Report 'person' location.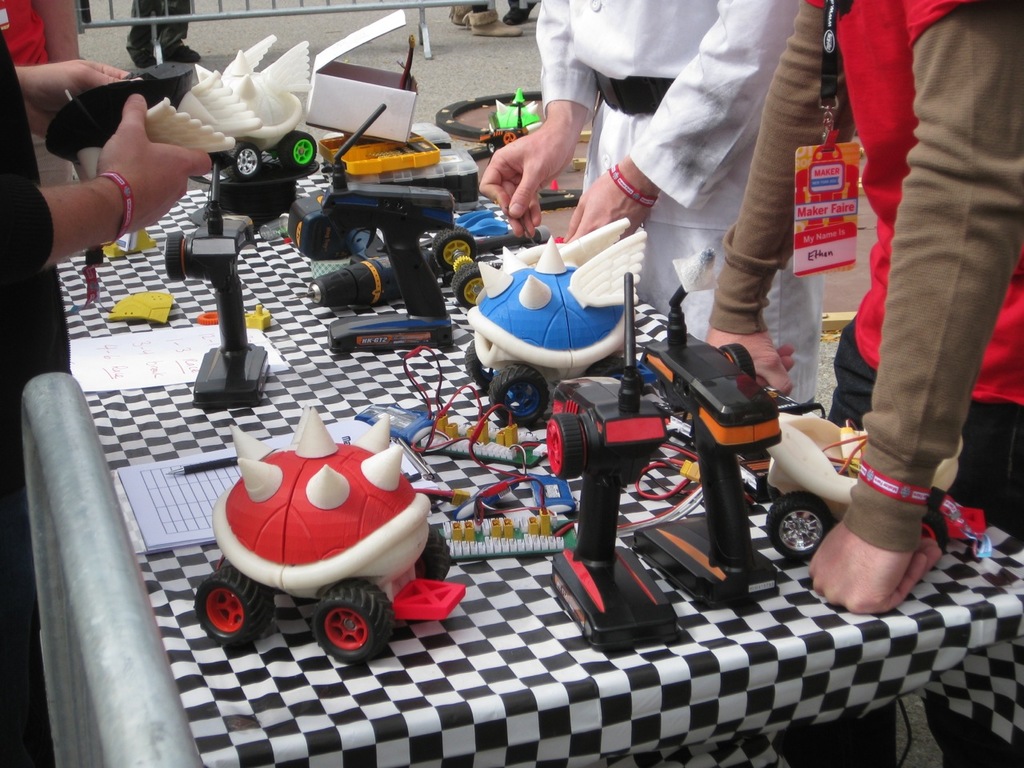
Report: <region>0, 0, 82, 194</region>.
